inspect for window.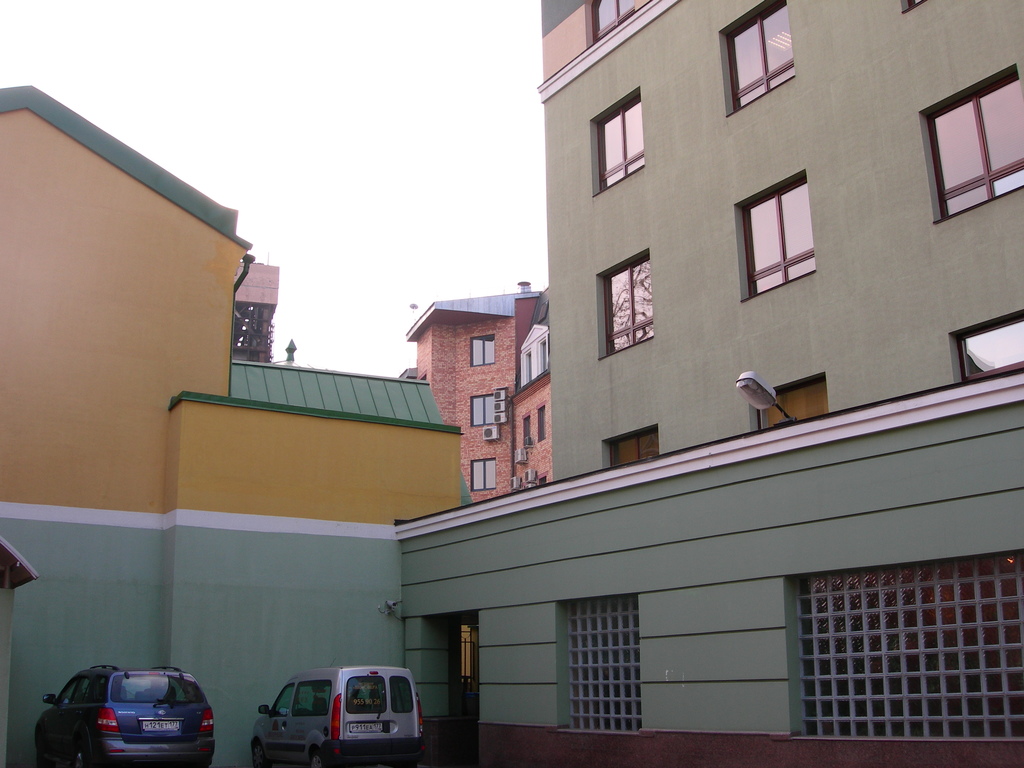
Inspection: region(719, 0, 795, 120).
